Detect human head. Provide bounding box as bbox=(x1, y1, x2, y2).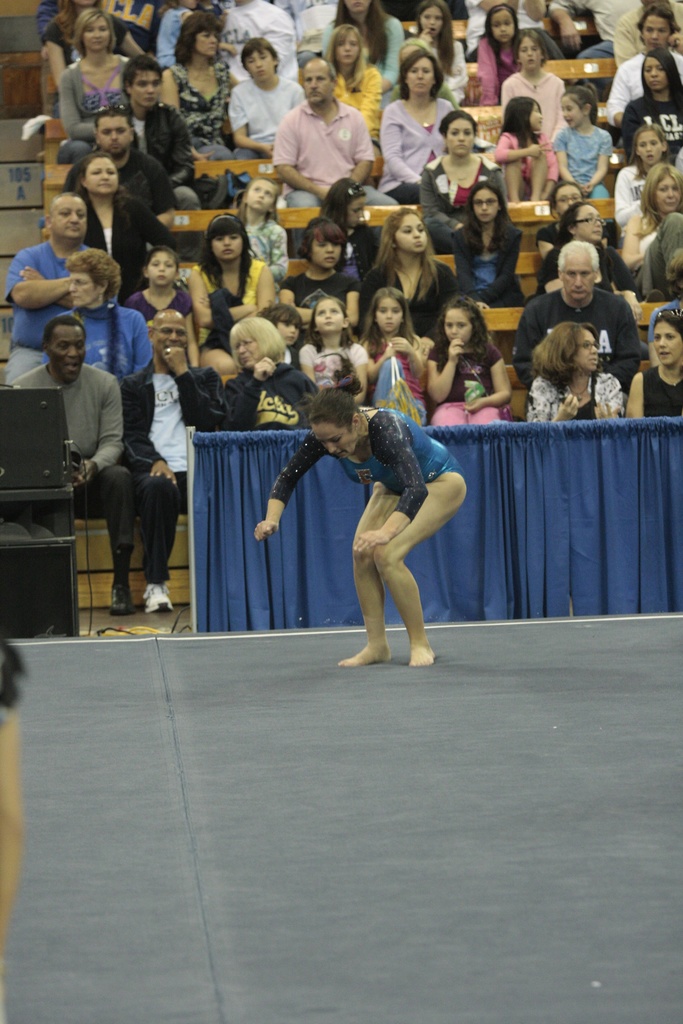
bbox=(325, 25, 362, 63).
